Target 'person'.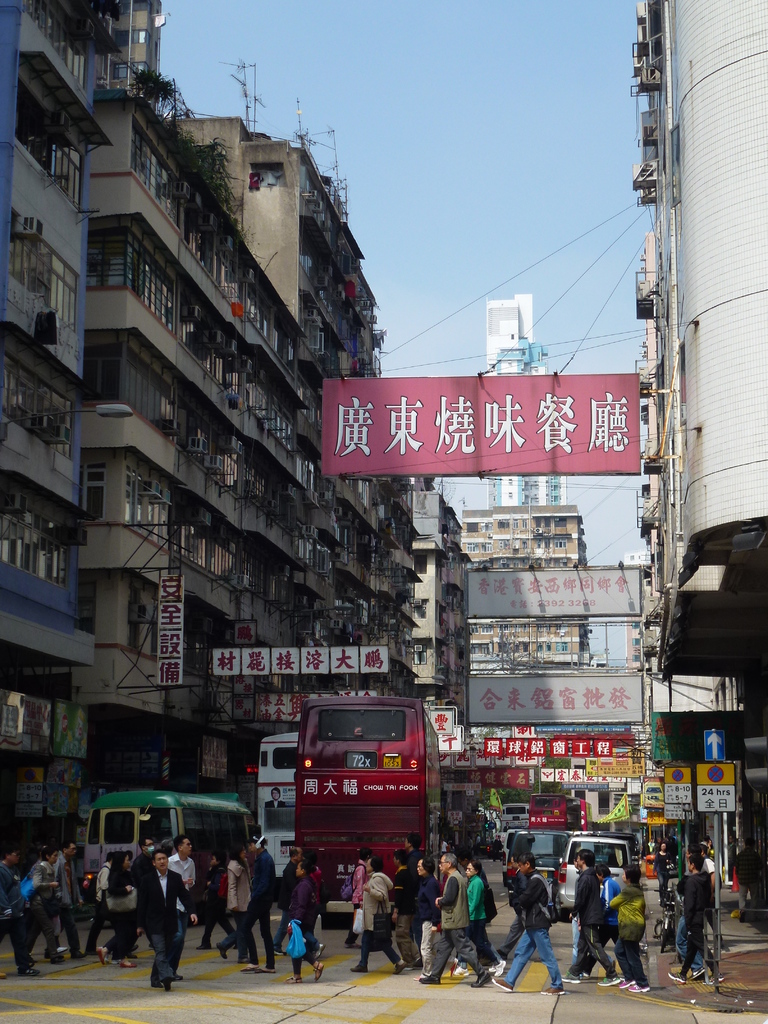
Target region: bbox=[274, 845, 302, 954].
